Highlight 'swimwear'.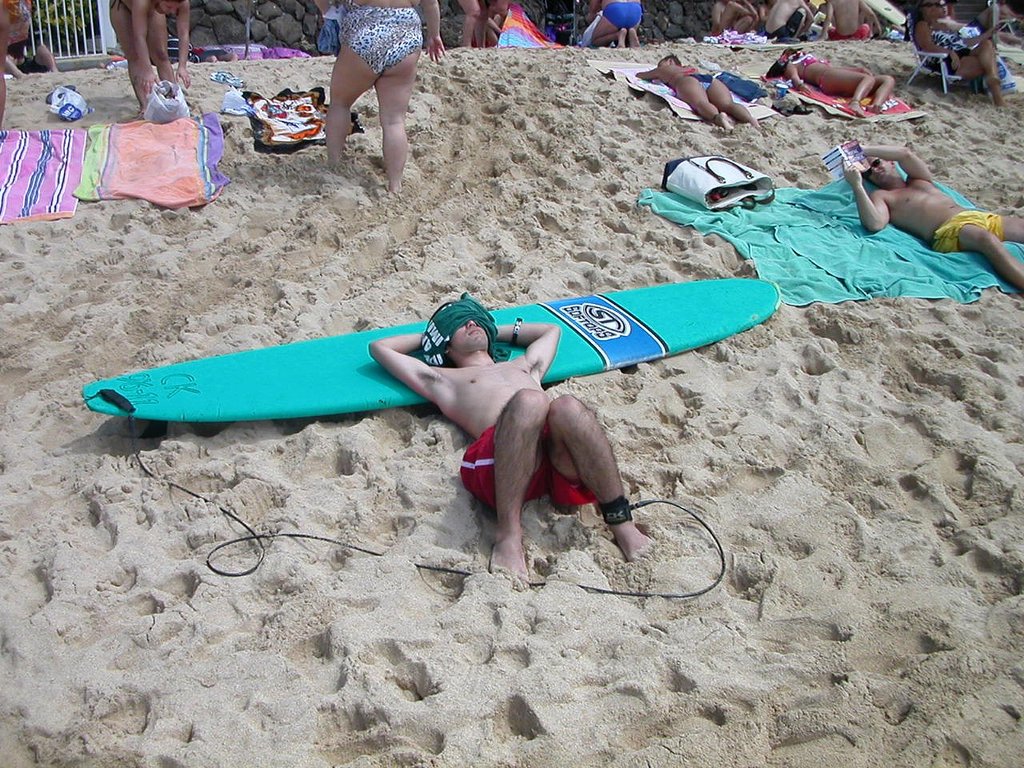
Highlighted region: crop(600, 3, 646, 33).
